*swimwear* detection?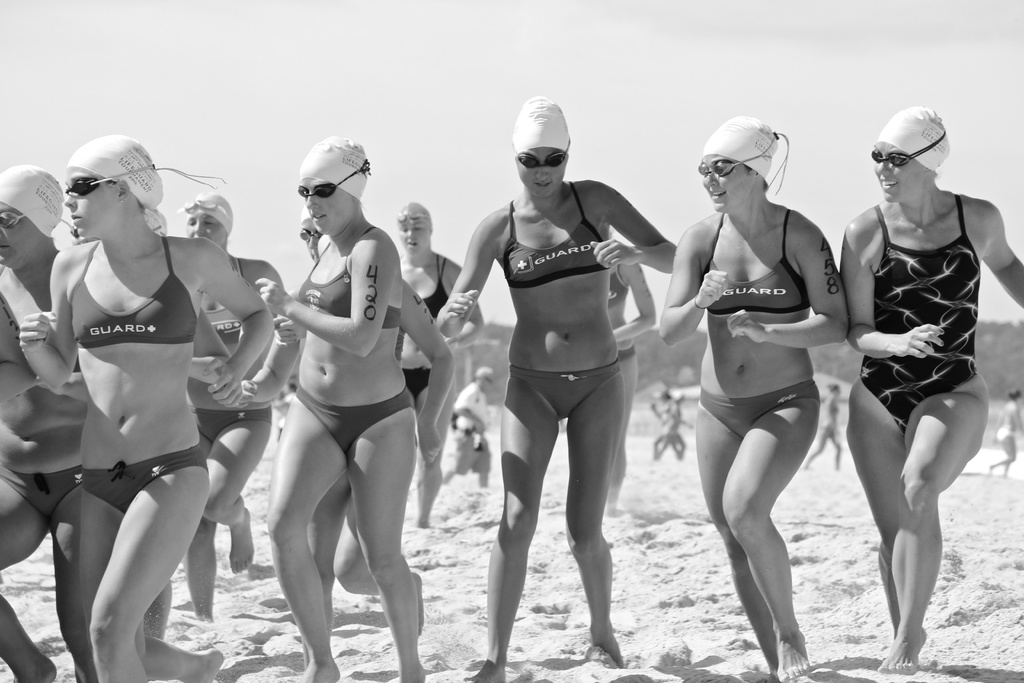
detection(292, 385, 416, 453)
